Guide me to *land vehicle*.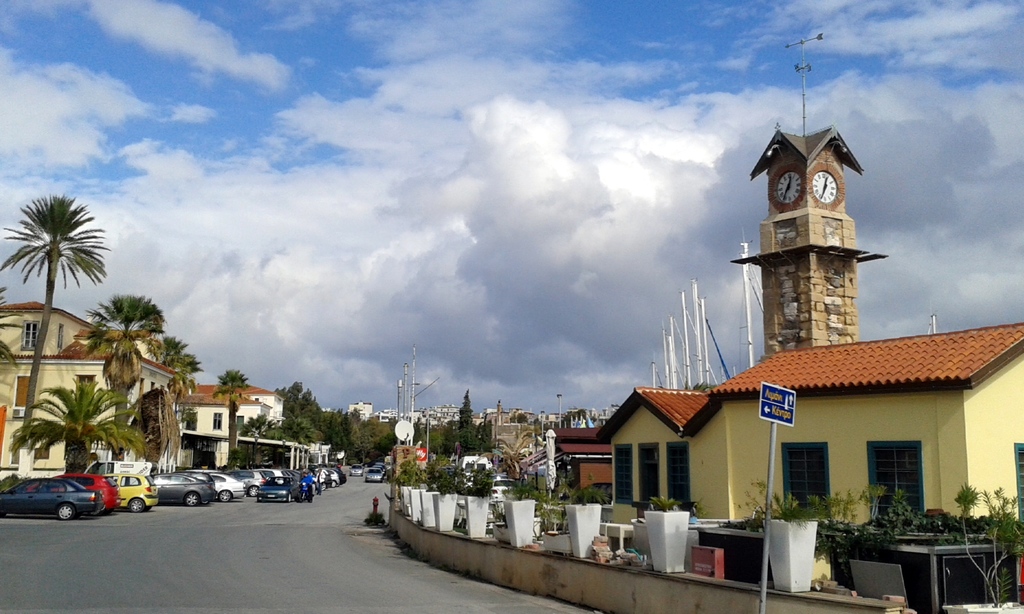
Guidance: 370,468,384,481.
